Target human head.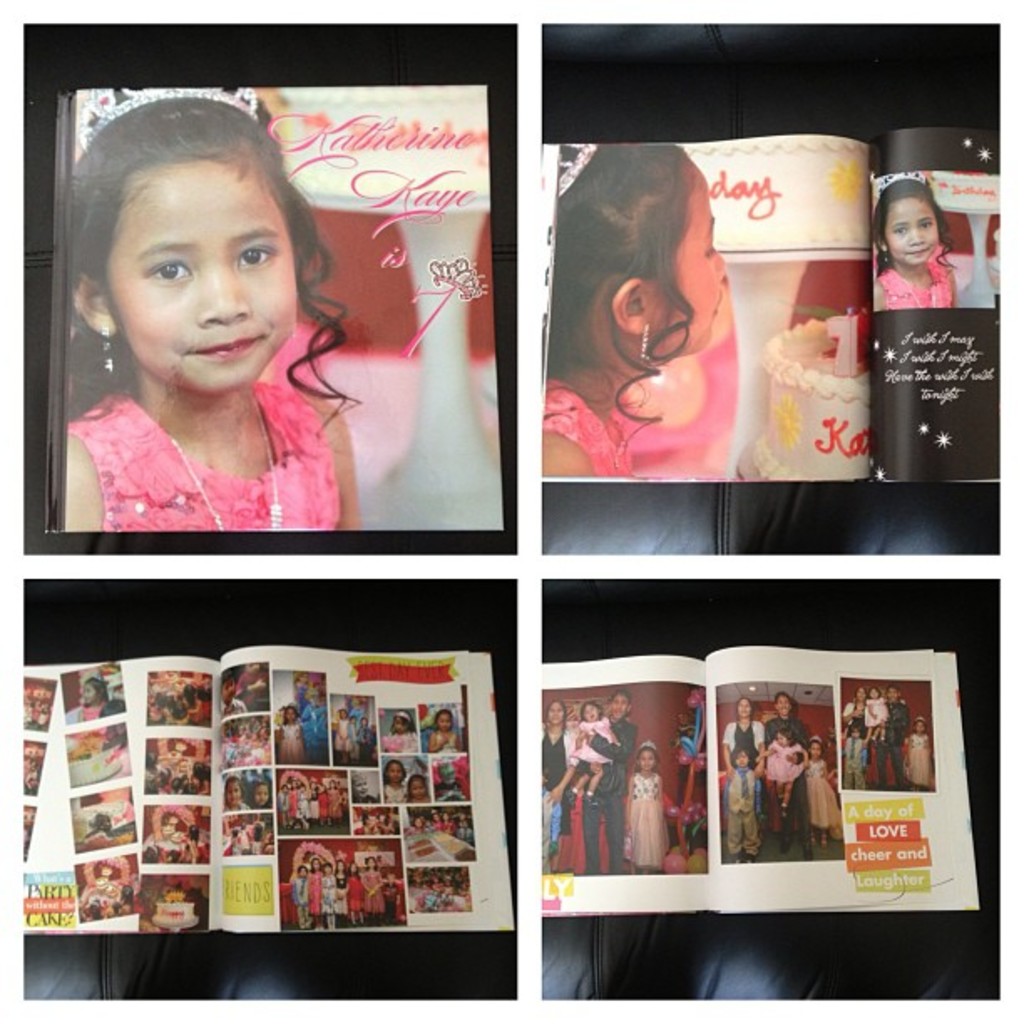
Target region: bbox(855, 684, 862, 701).
